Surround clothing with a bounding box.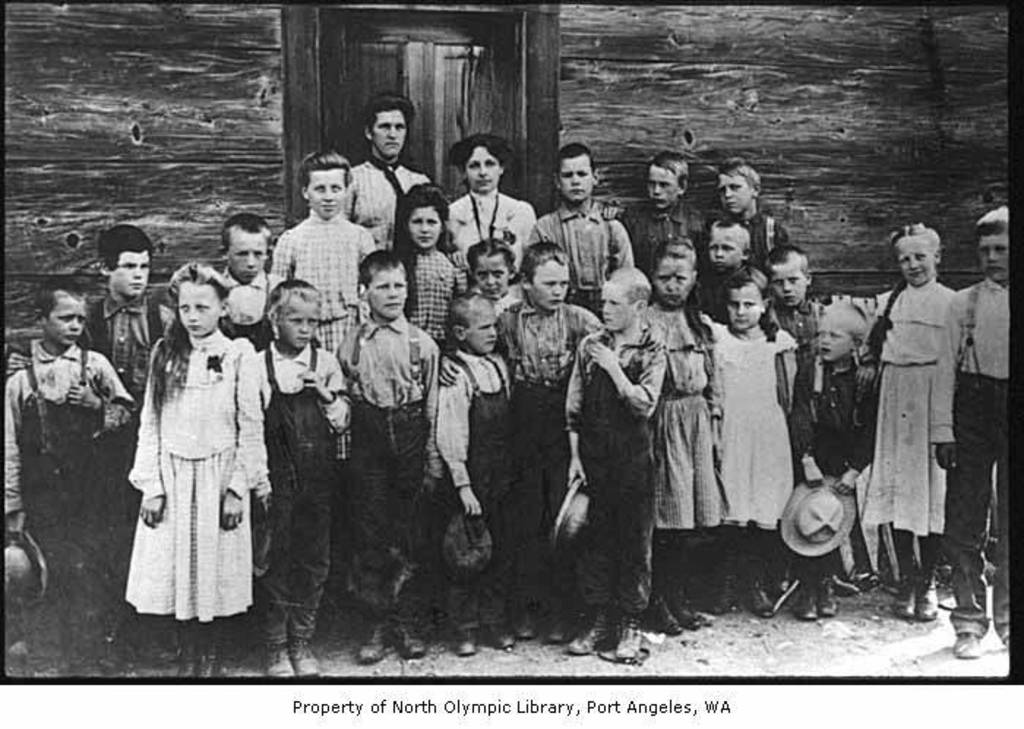
(341,304,443,600).
